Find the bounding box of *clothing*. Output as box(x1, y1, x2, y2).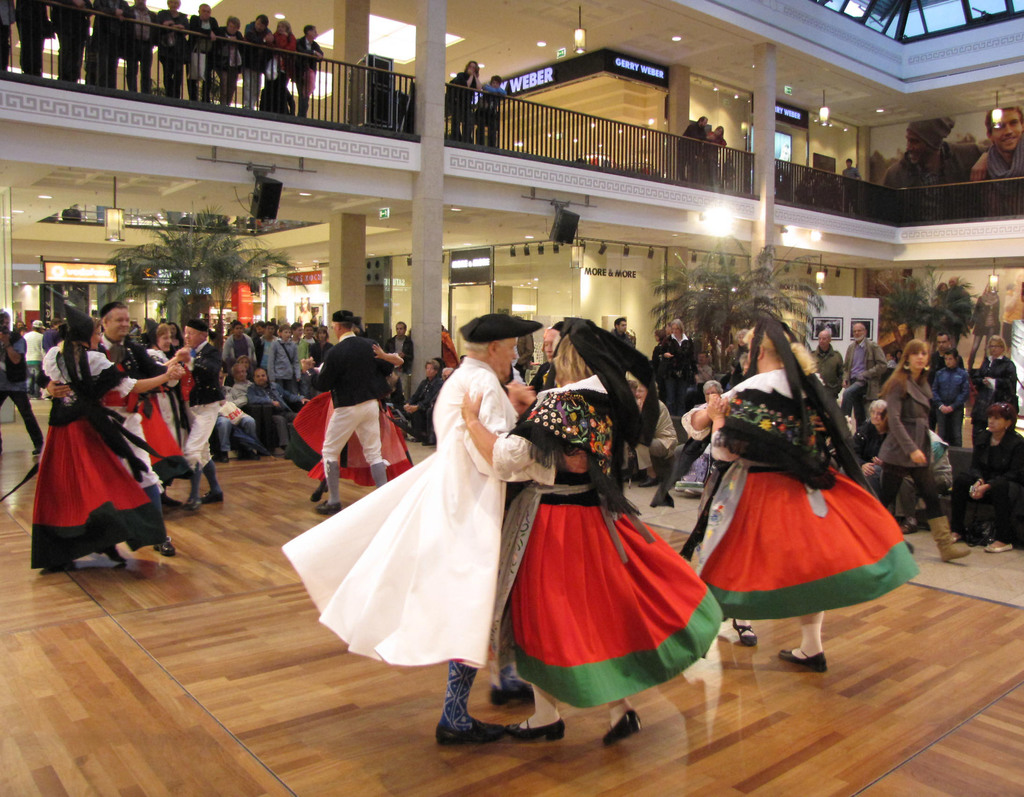
box(877, 136, 988, 217).
